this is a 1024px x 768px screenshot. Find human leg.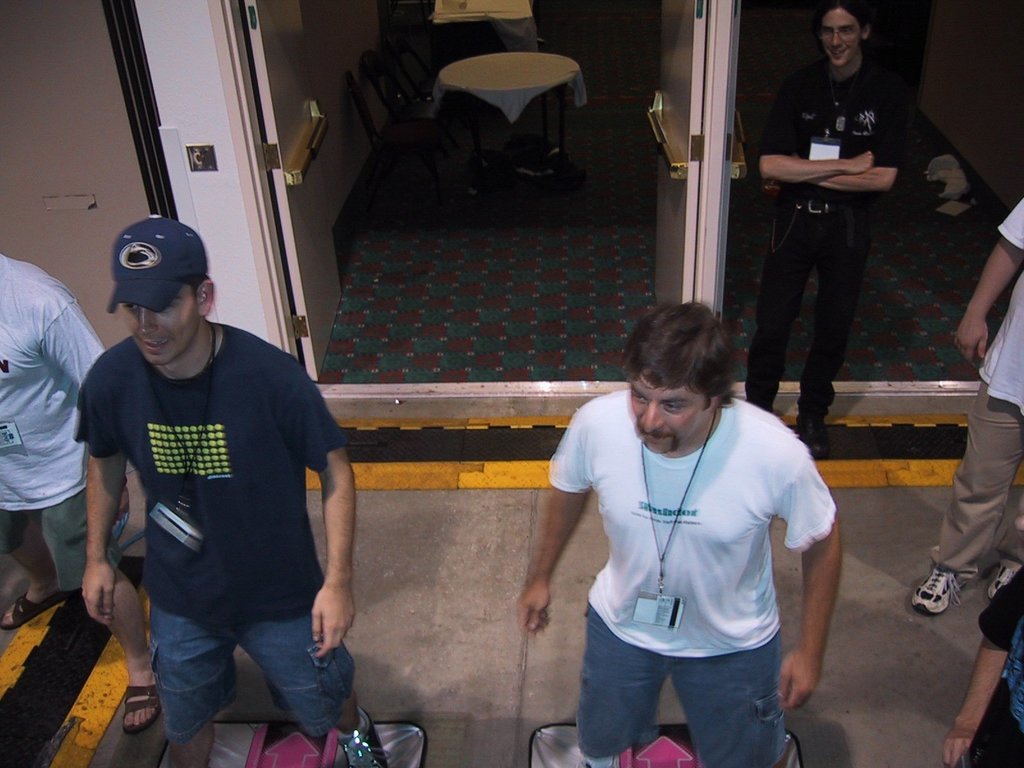
Bounding box: <box>102,564,148,729</box>.
